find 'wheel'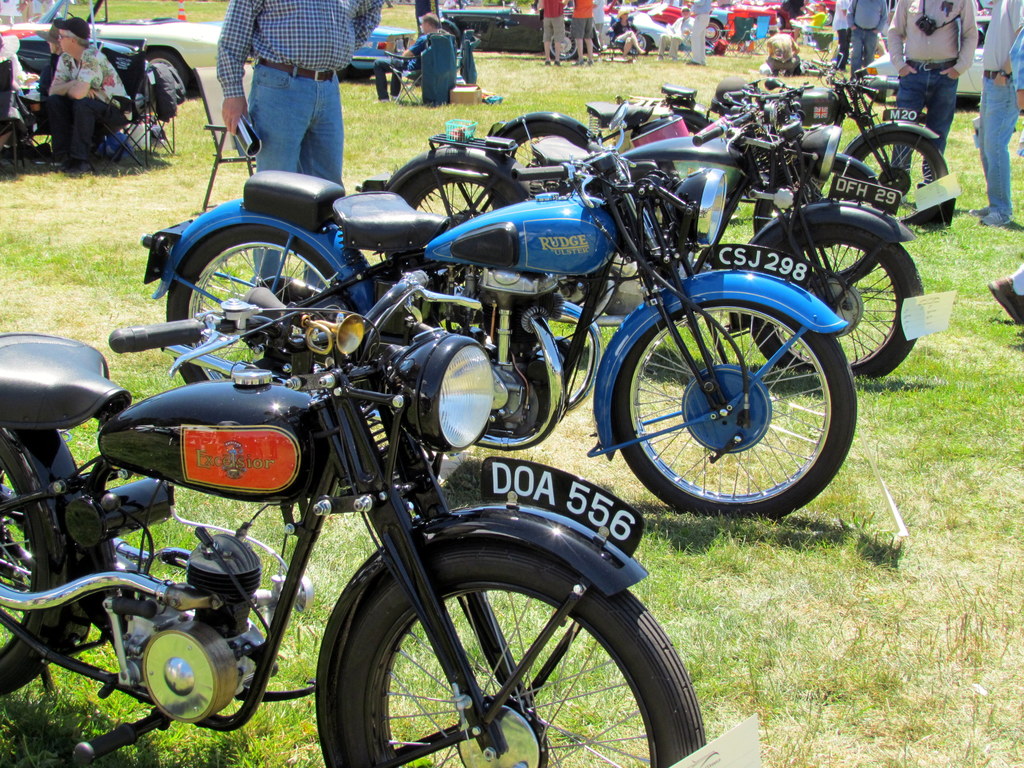
region(166, 229, 358, 387)
